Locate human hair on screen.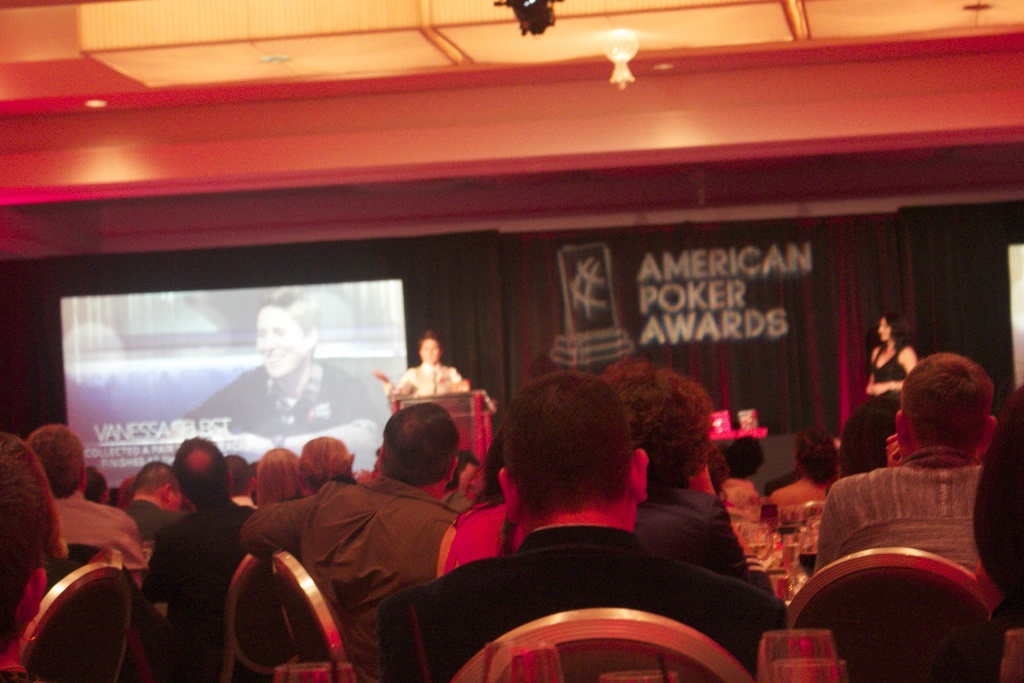
On screen at <box>416,334,440,347</box>.
